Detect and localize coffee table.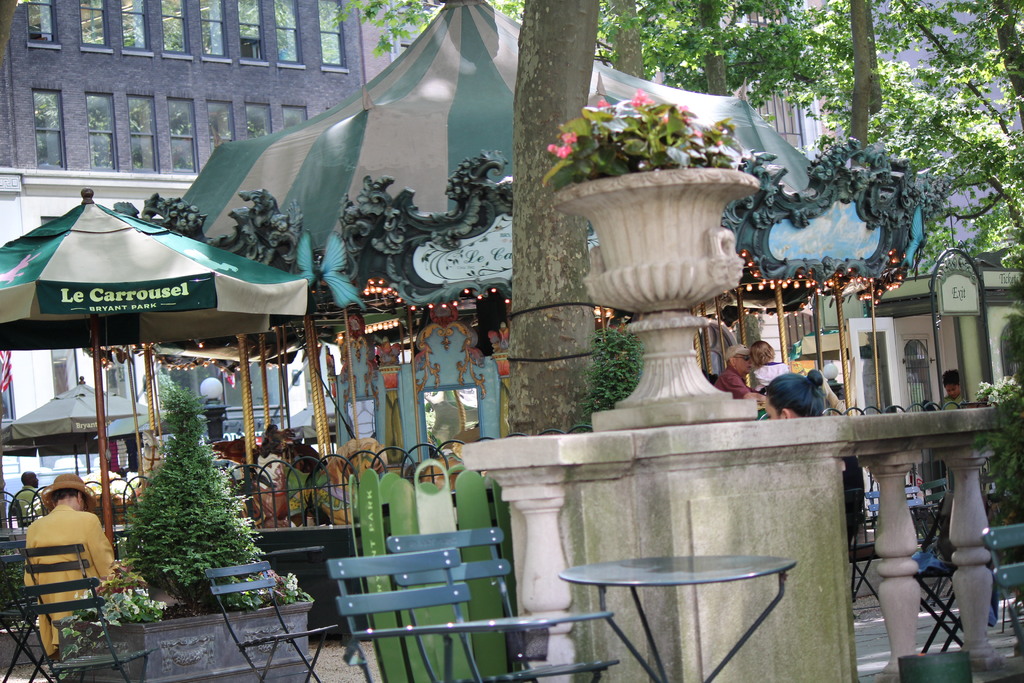
Localized at <box>554,546,821,657</box>.
